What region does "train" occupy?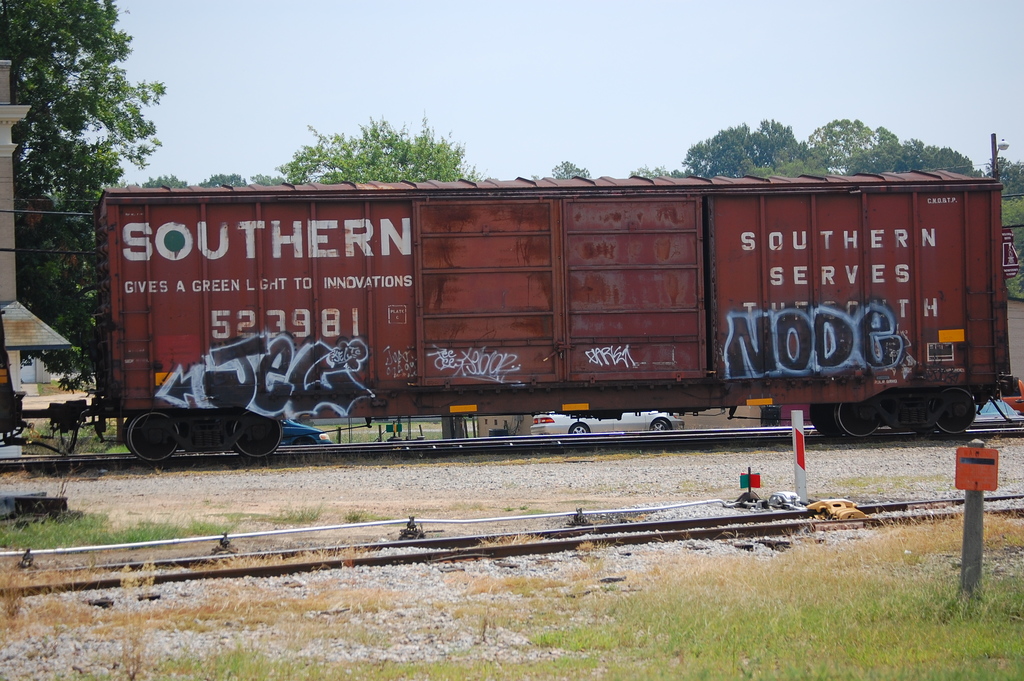
x1=0, y1=163, x2=1023, y2=466.
